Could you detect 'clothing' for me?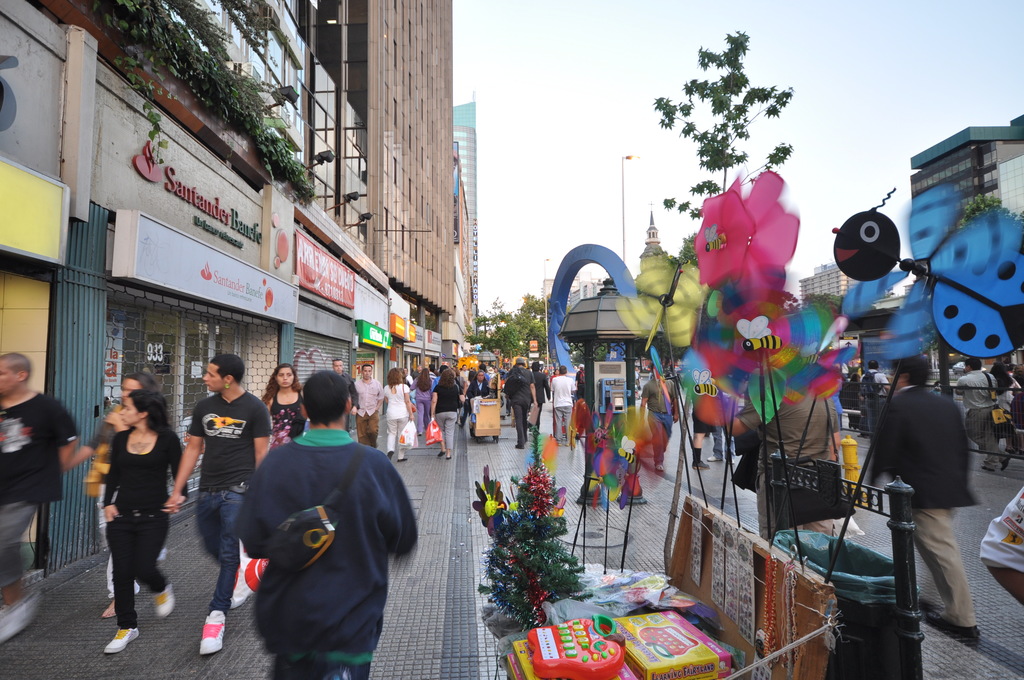
Detection result: BBox(410, 376, 431, 433).
